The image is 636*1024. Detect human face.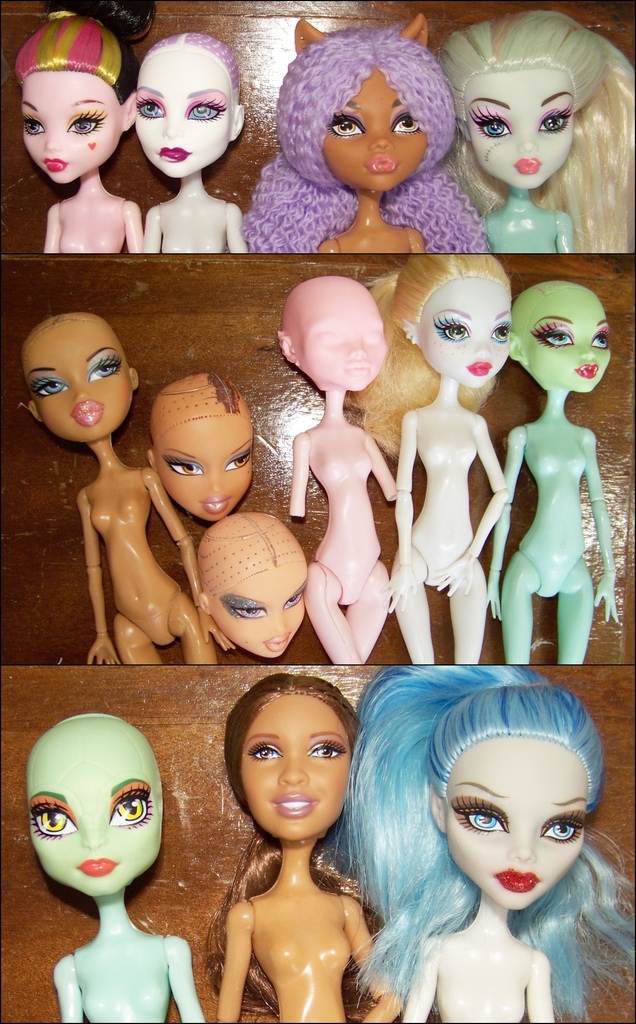
Detection: 135, 52, 232, 180.
